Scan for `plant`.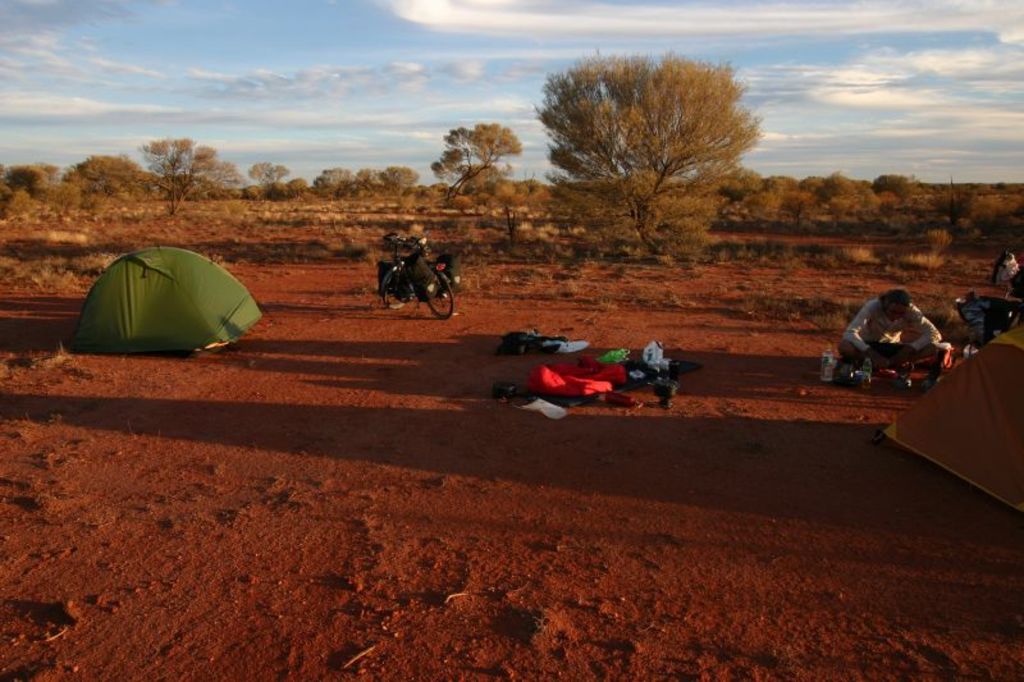
Scan result: (893, 250, 943, 273).
